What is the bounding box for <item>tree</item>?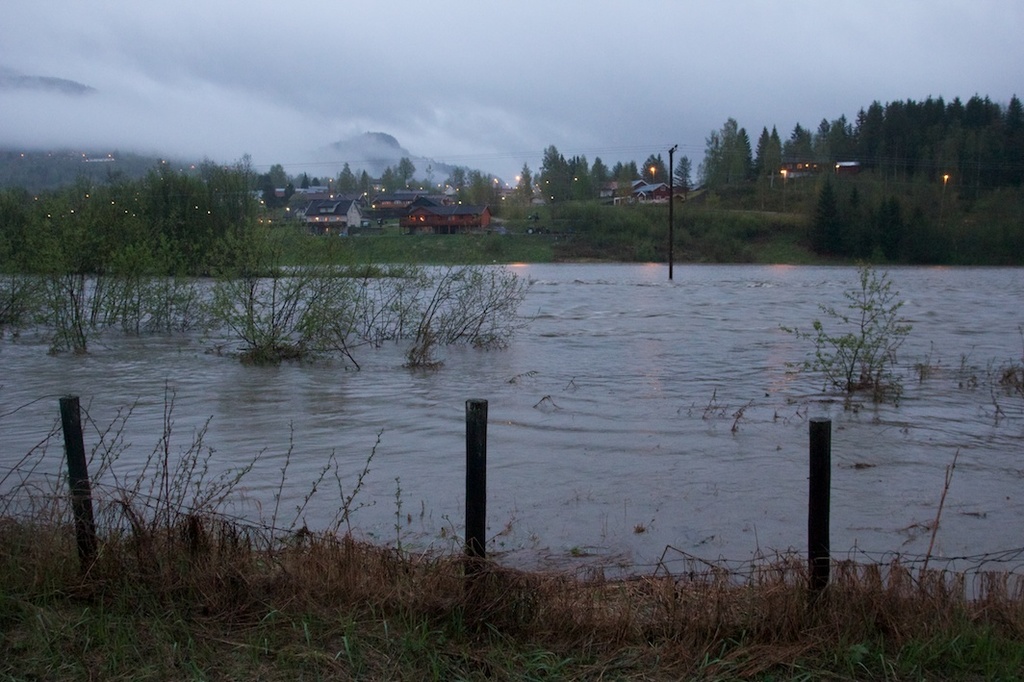
rect(917, 95, 934, 188).
